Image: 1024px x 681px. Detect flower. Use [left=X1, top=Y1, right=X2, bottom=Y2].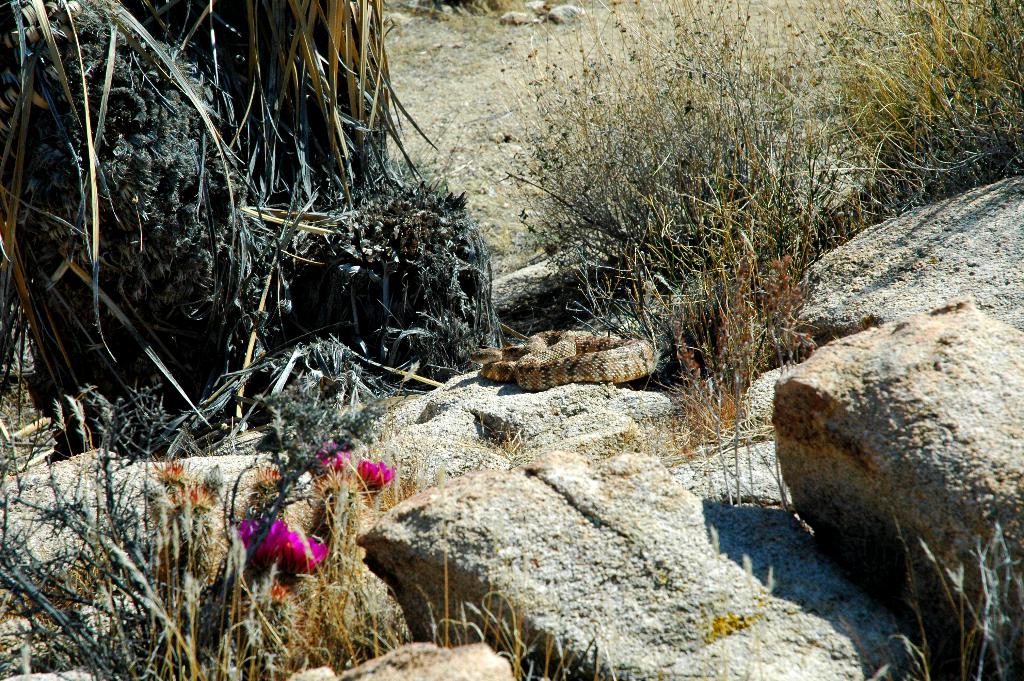
[left=278, top=537, right=323, bottom=579].
